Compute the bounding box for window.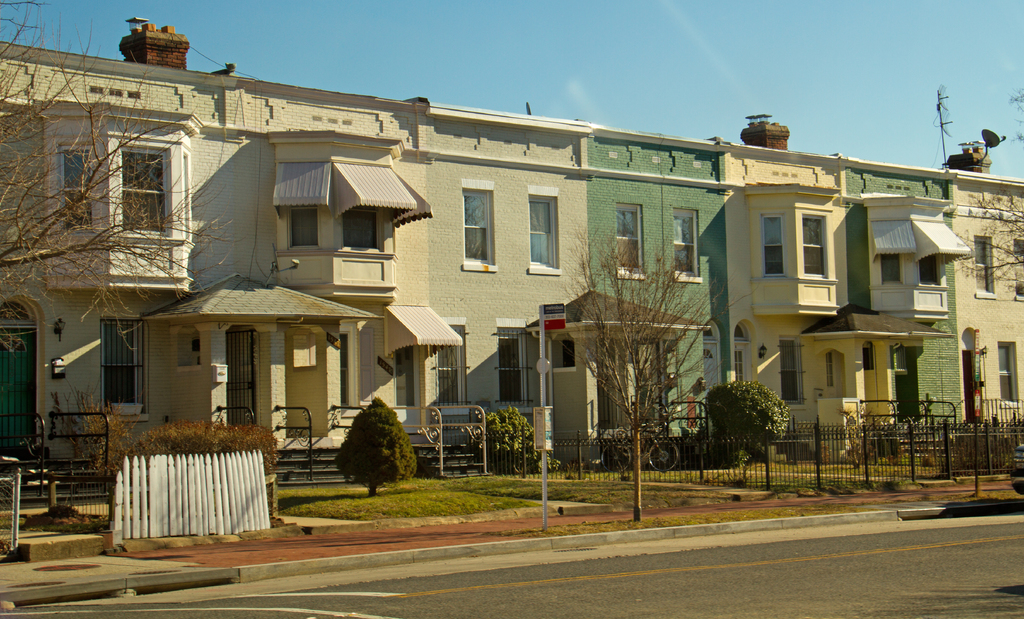
[x1=61, y1=149, x2=97, y2=232].
